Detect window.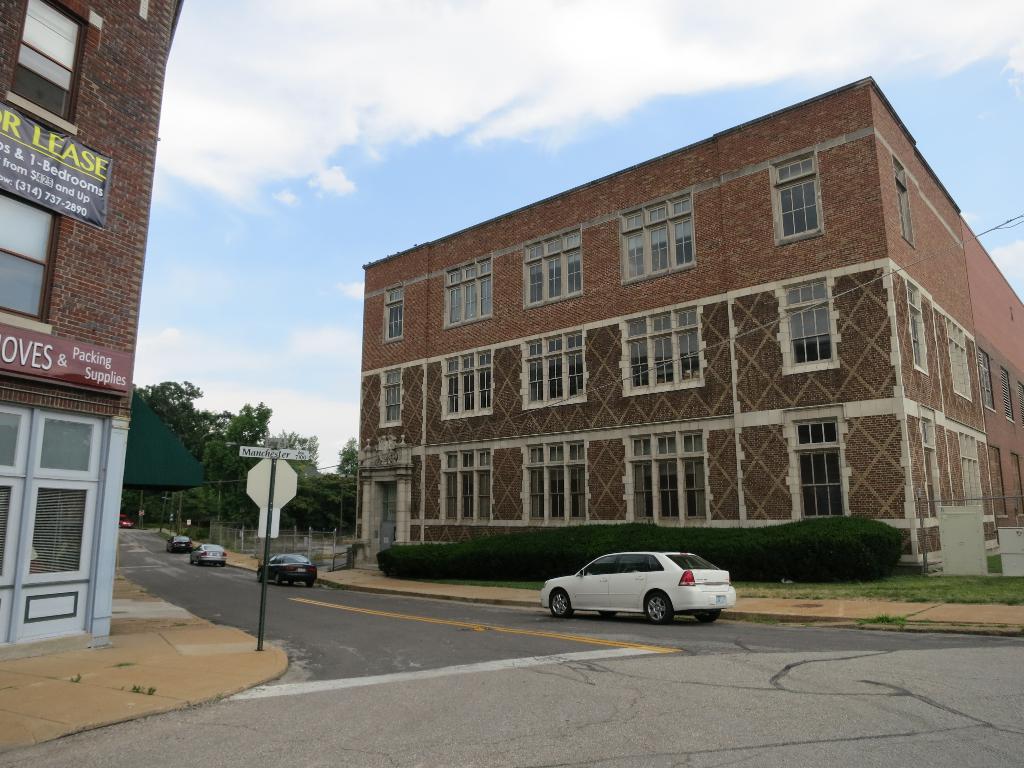
Detected at <box>909,282,930,376</box>.
